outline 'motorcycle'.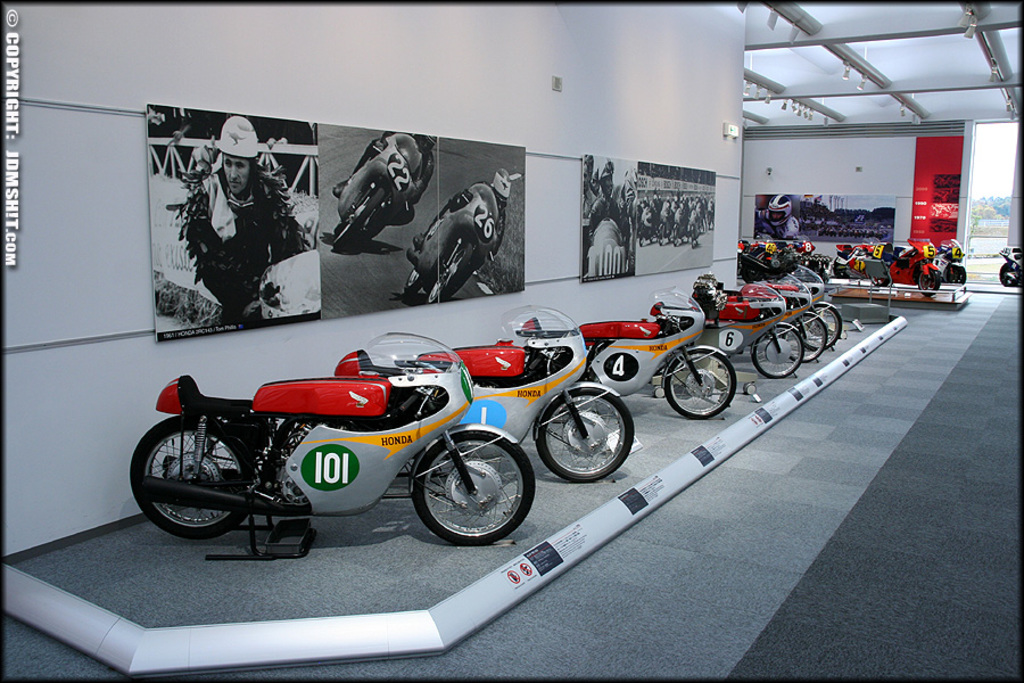
Outline: l=933, t=239, r=965, b=283.
